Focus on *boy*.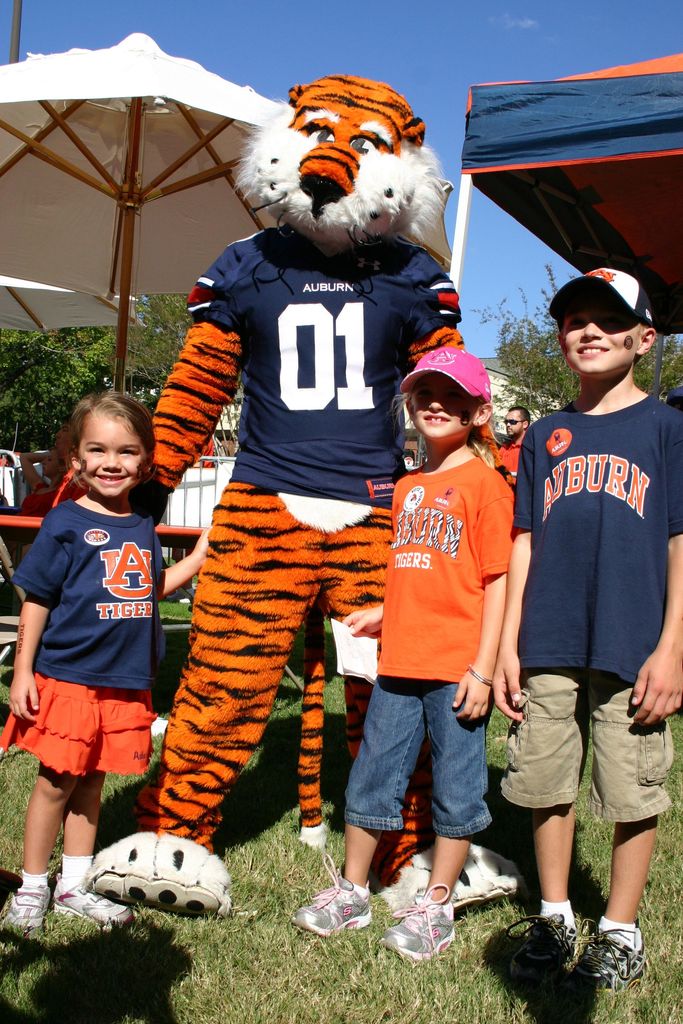
Focused at bbox=(491, 268, 682, 993).
